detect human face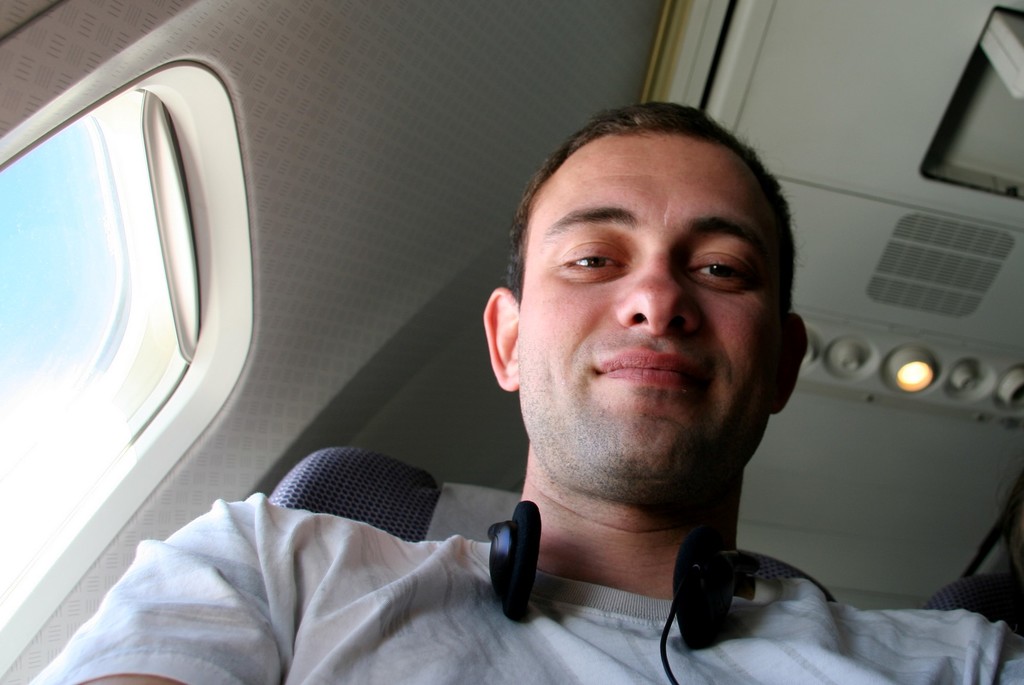
(left=508, top=131, right=785, bottom=492)
